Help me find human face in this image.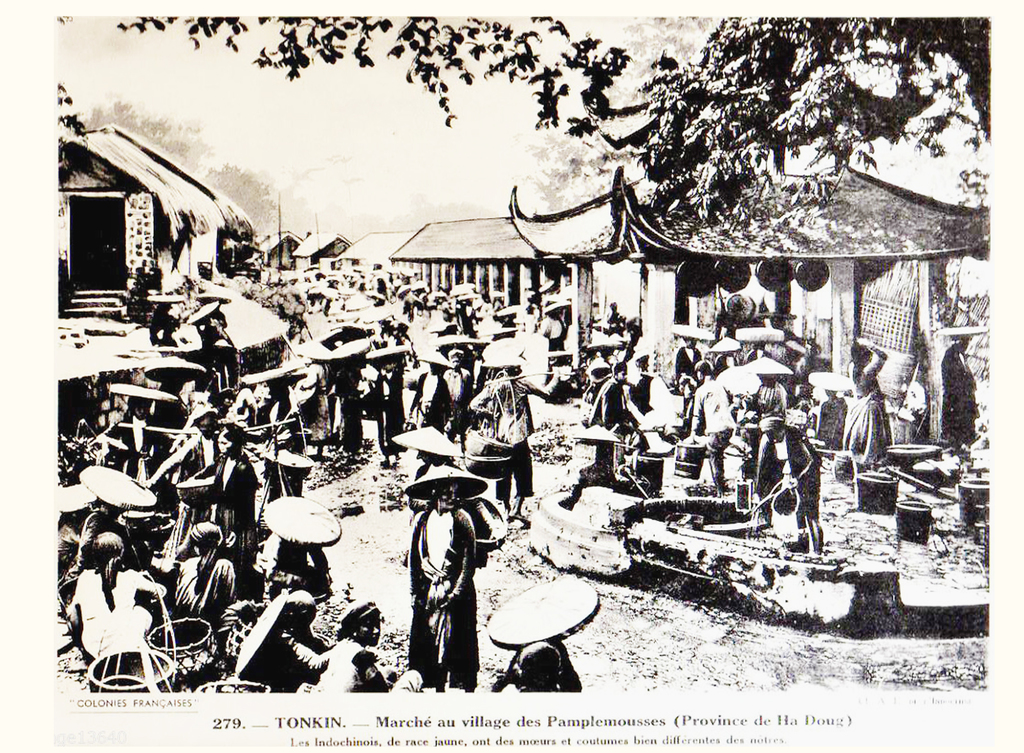
Found it: select_region(357, 617, 380, 646).
